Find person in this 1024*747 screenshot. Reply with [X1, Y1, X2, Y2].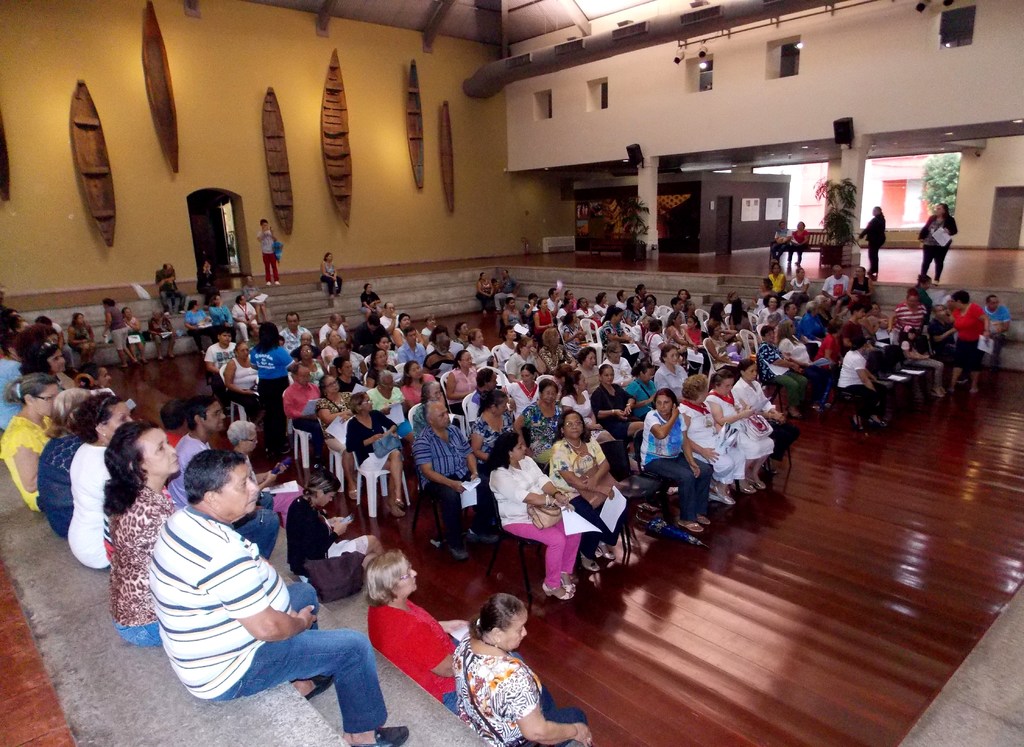
[821, 261, 847, 321].
